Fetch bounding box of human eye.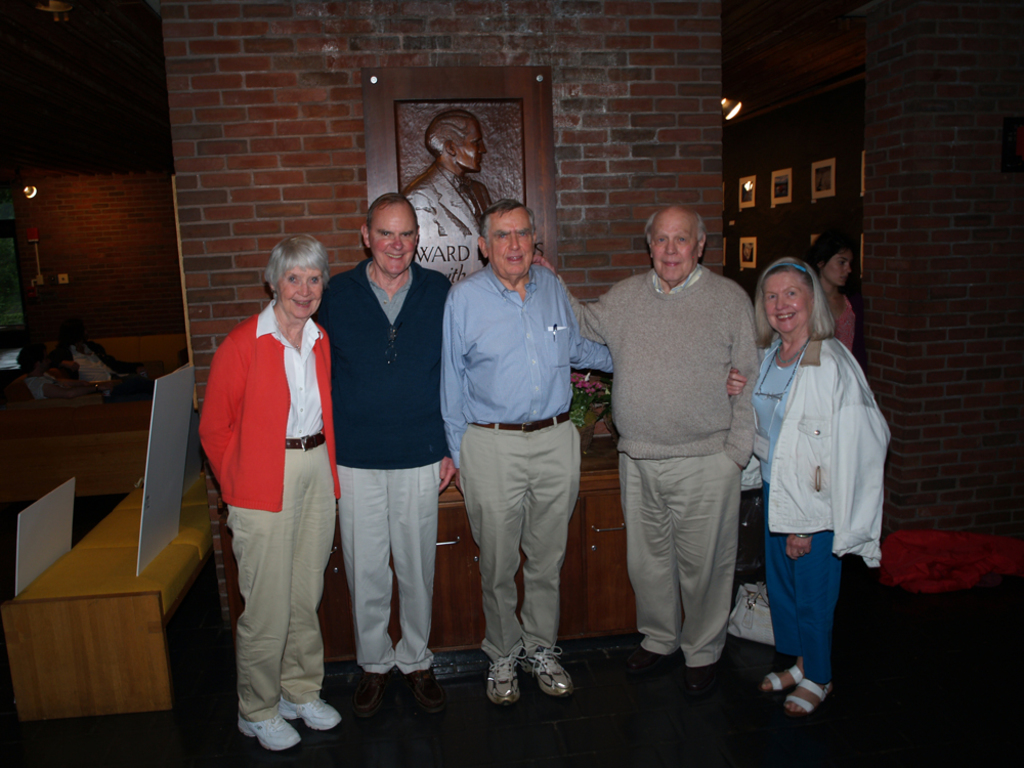
Bbox: l=310, t=275, r=321, b=284.
